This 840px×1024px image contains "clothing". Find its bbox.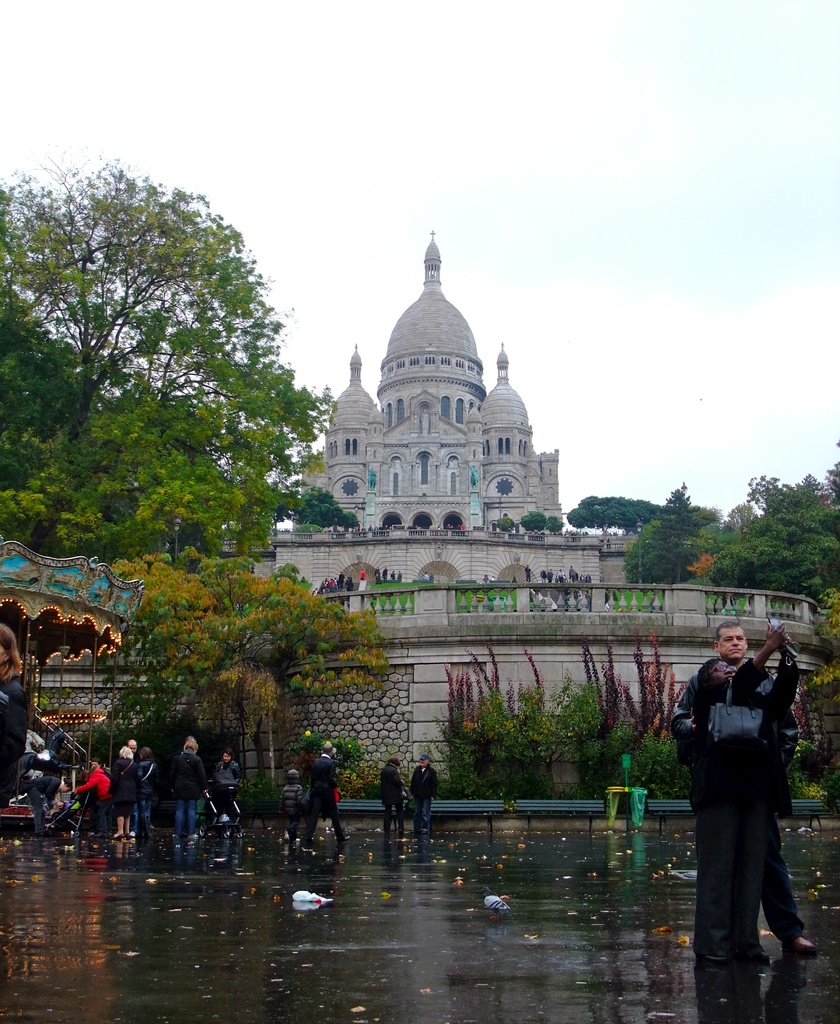
(76,765,110,801).
